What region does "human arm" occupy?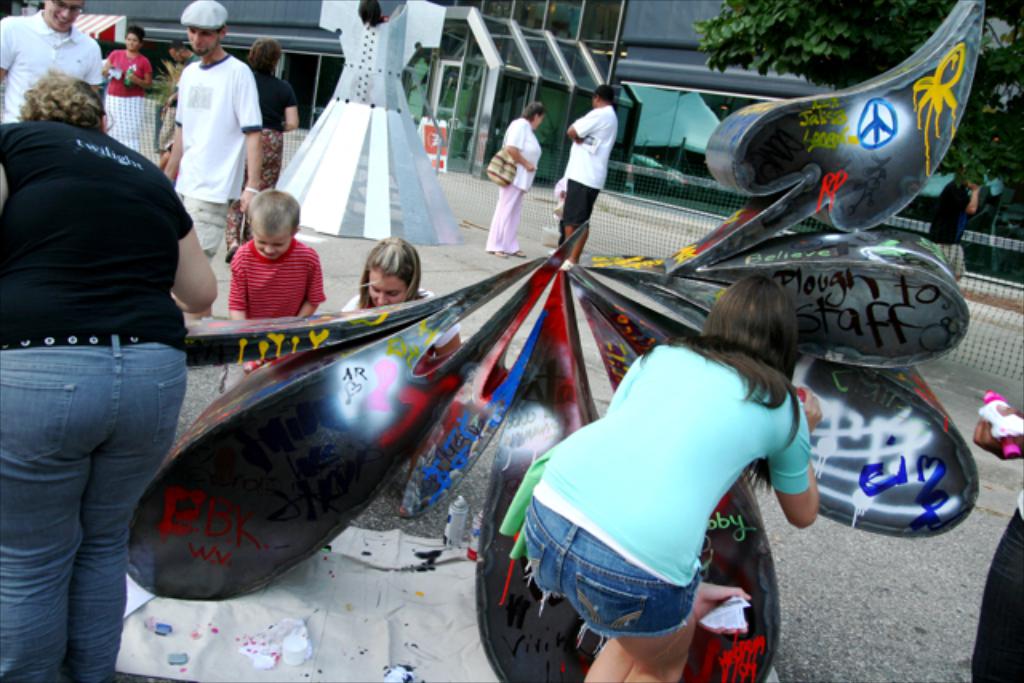
765, 384, 826, 531.
